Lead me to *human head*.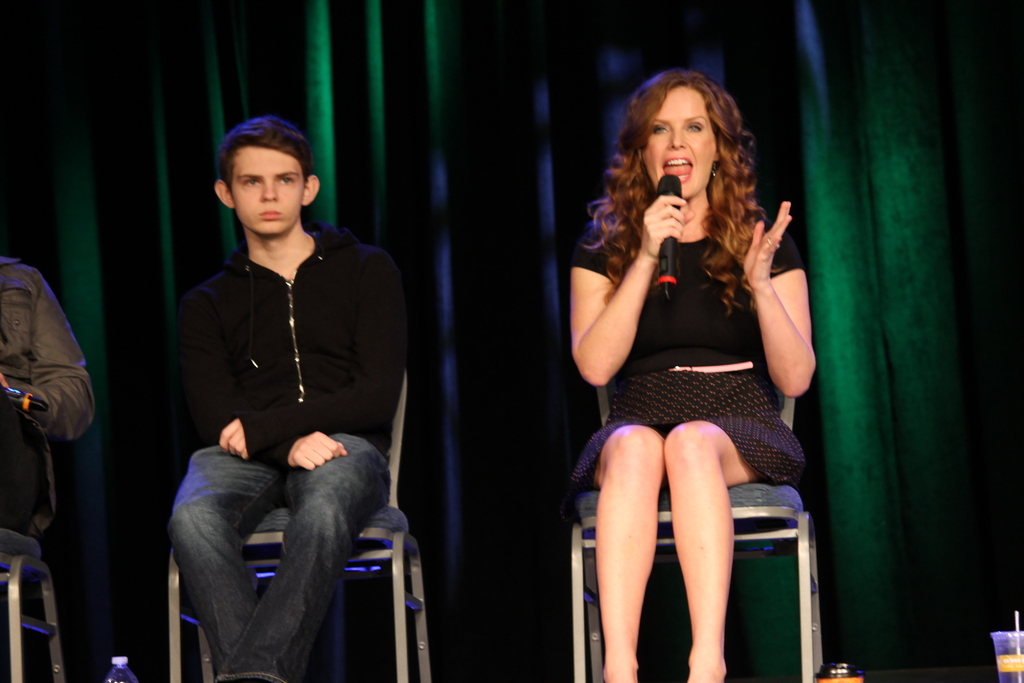
Lead to [624,69,724,199].
